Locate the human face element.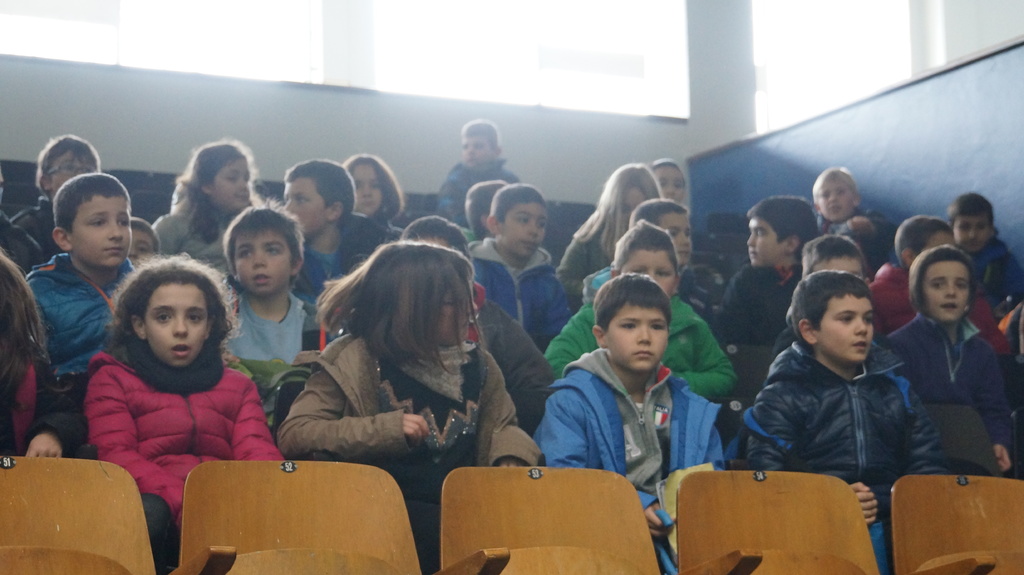
Element bbox: [238, 230, 289, 290].
